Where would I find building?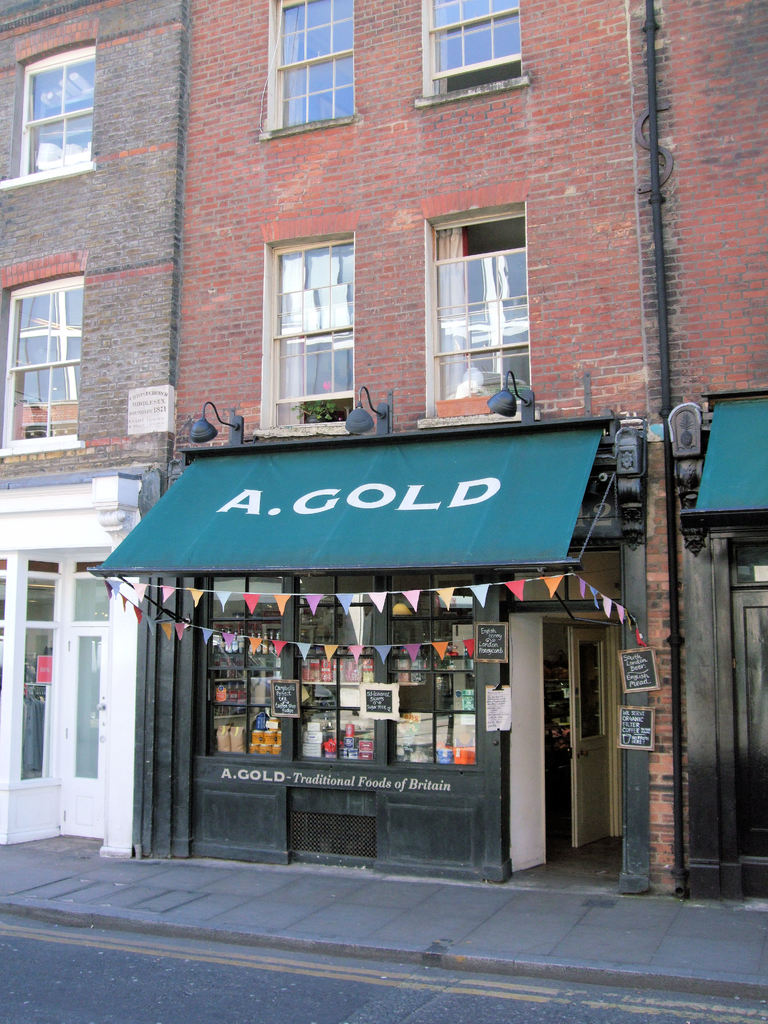
At {"x1": 0, "y1": 0, "x2": 186, "y2": 858}.
